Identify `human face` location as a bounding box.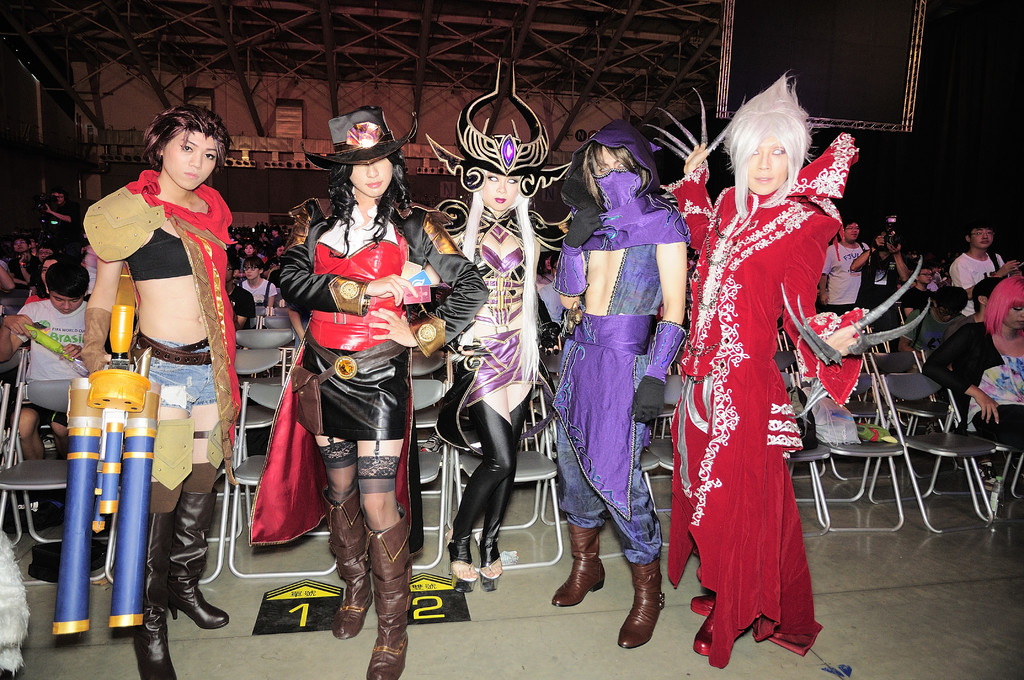
x1=744 y1=131 x2=780 y2=186.
